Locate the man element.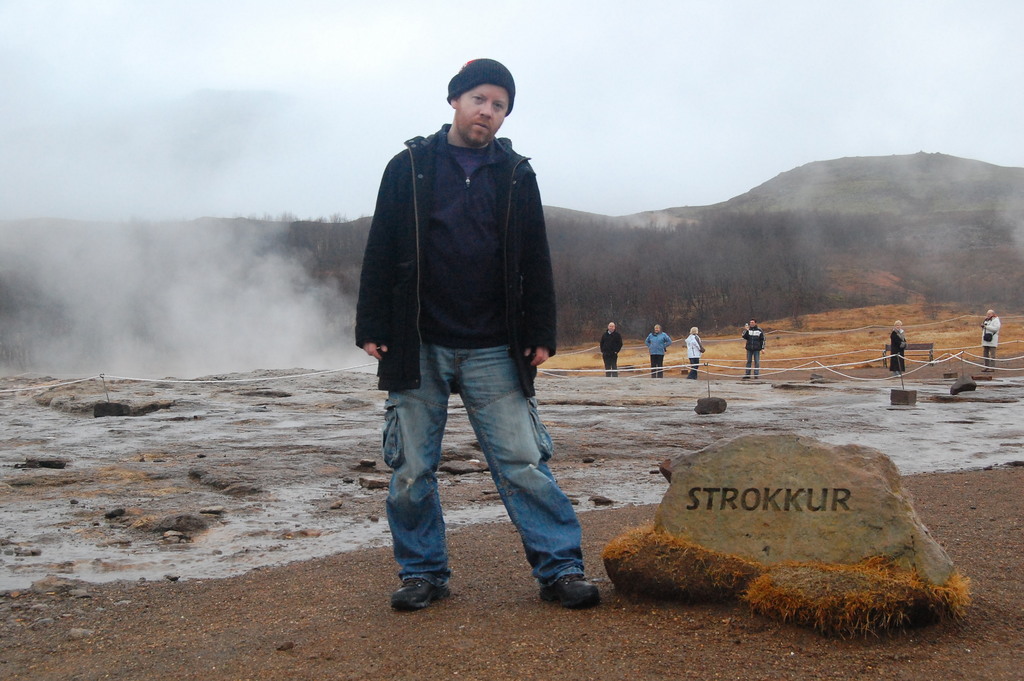
Element bbox: [x1=598, y1=324, x2=624, y2=377].
